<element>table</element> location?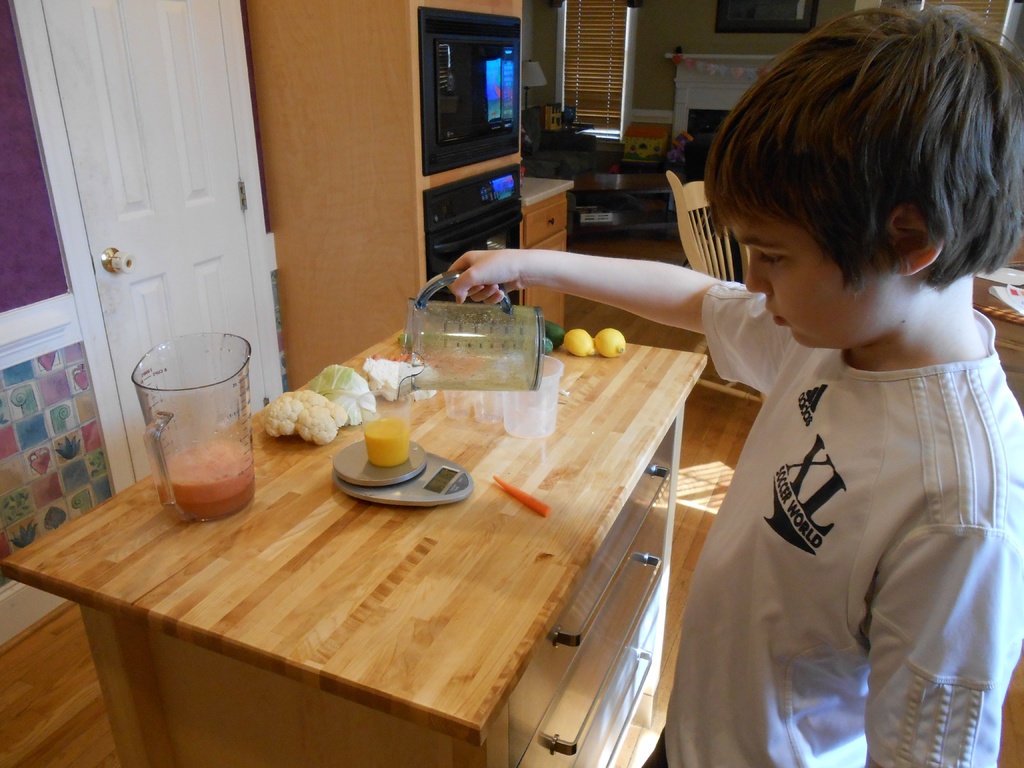
bbox=[571, 171, 682, 237]
